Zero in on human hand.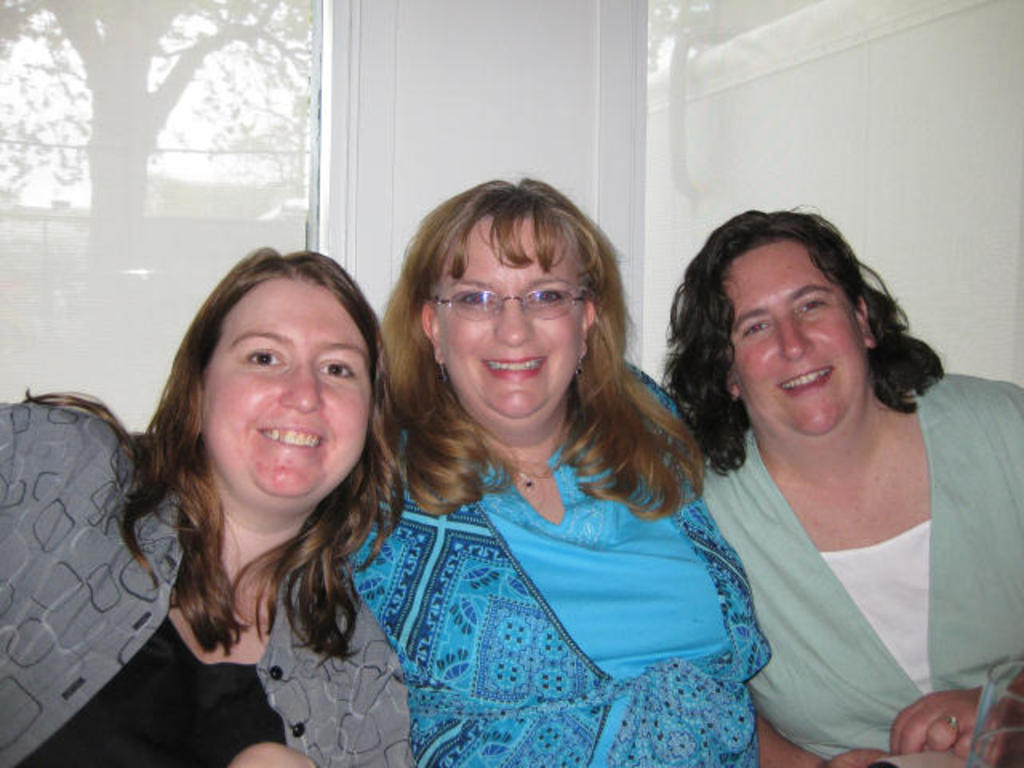
Zeroed in: region(821, 746, 886, 766).
